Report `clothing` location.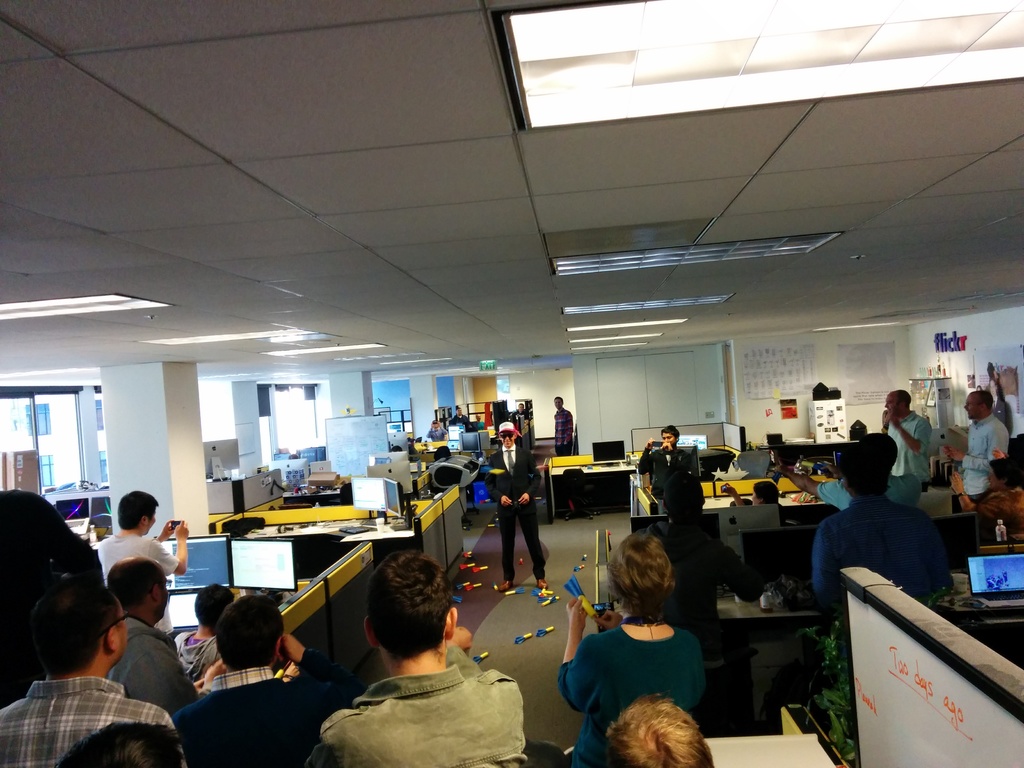
Report: 887, 404, 936, 502.
